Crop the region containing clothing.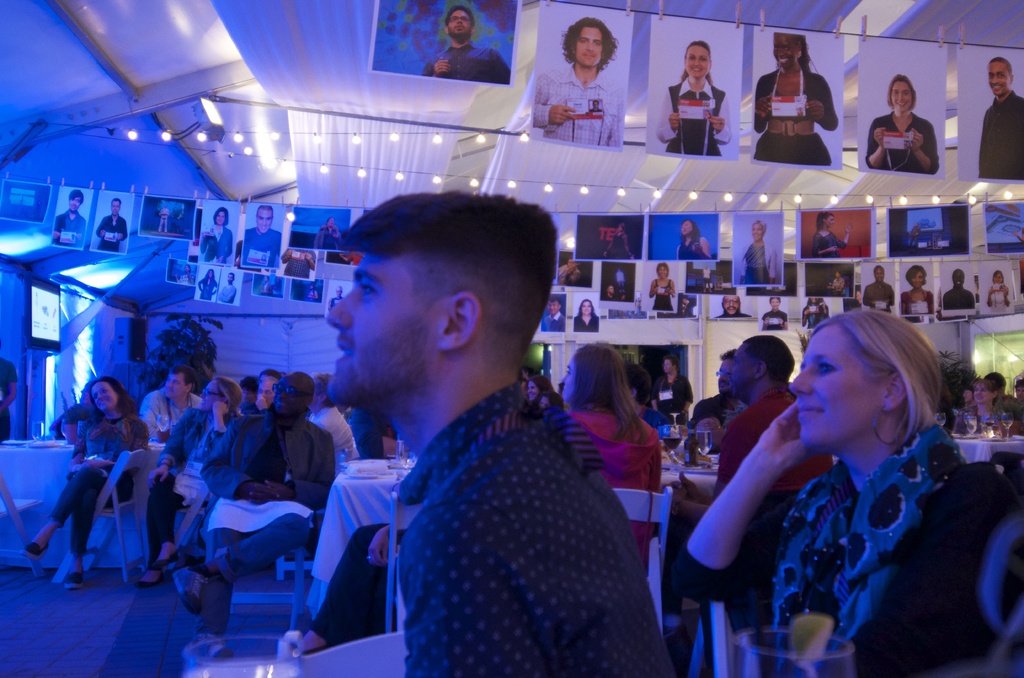
Crop region: [left=680, top=236, right=710, bottom=262].
